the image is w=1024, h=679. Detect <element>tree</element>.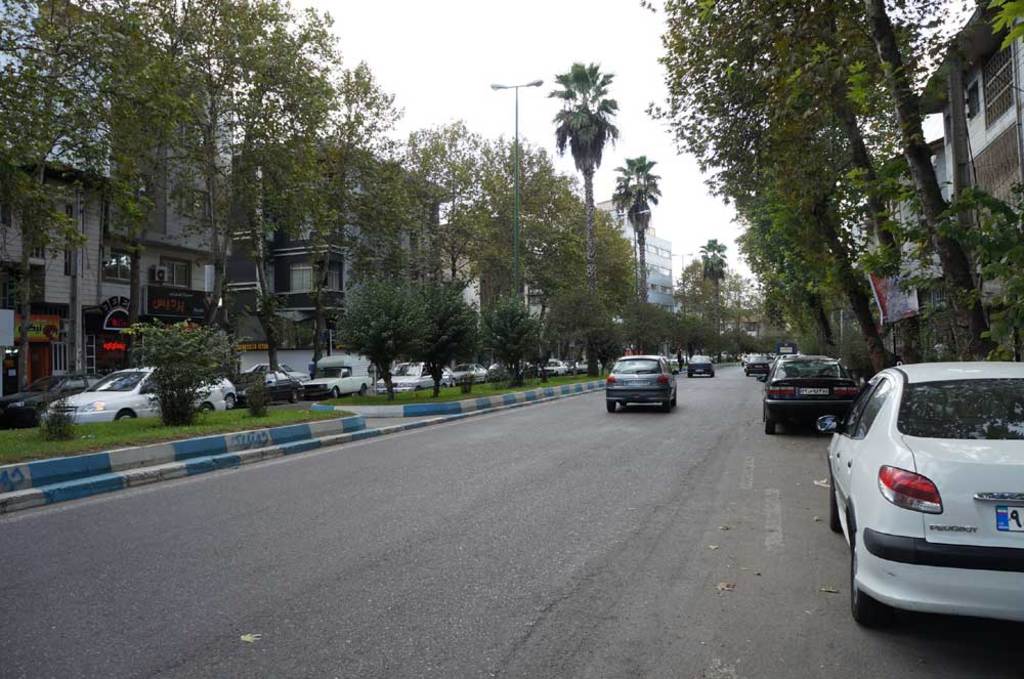
Detection: l=542, t=41, r=622, b=378.
